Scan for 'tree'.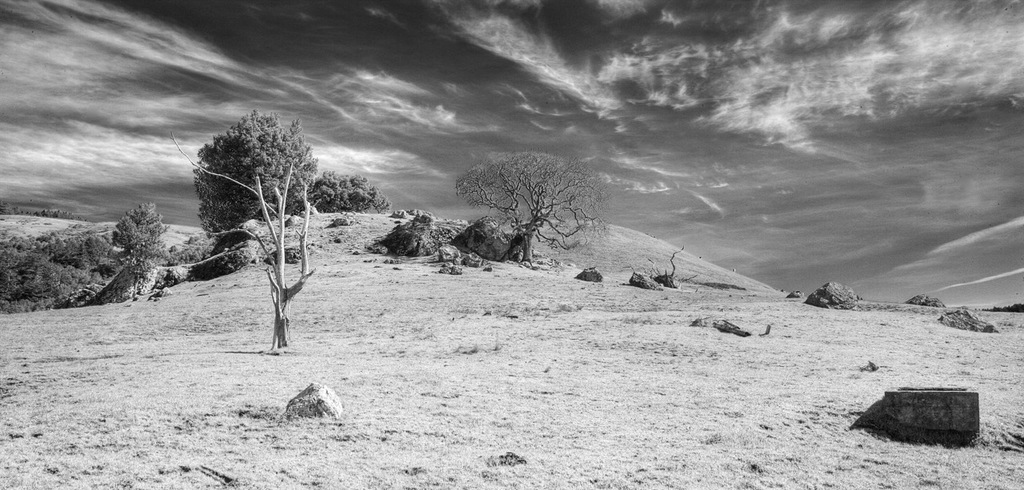
Scan result: rect(306, 169, 401, 212).
